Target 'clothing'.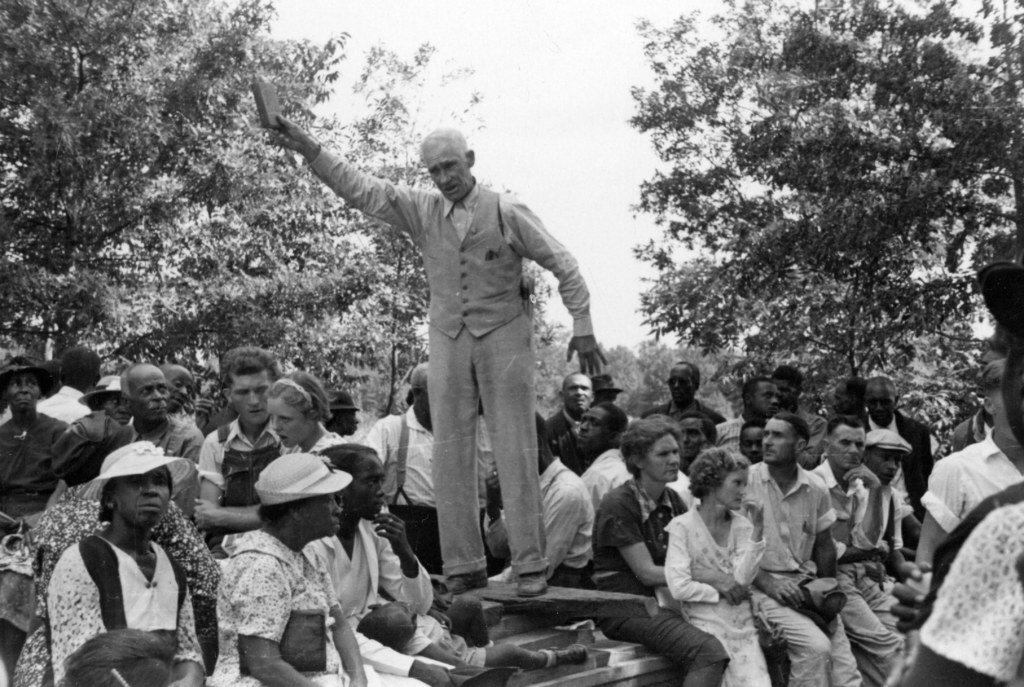
Target region: crop(501, 447, 596, 580).
